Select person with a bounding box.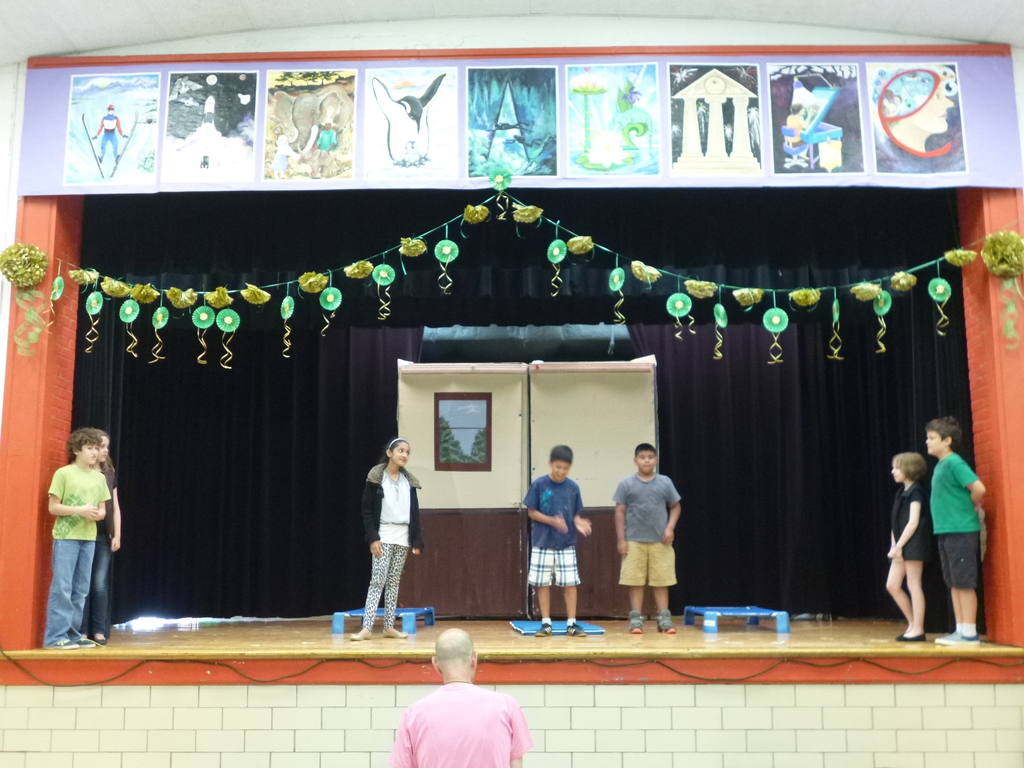
x1=924, y1=419, x2=988, y2=641.
